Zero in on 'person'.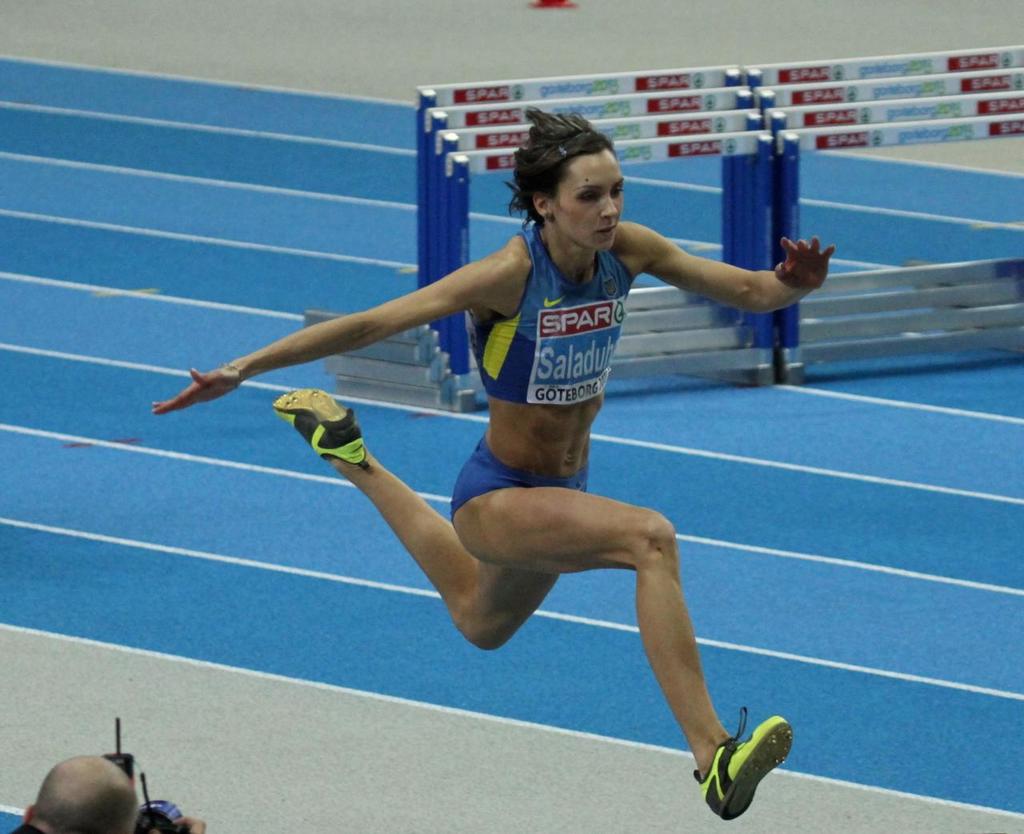
Zeroed in: bbox=[0, 753, 146, 833].
